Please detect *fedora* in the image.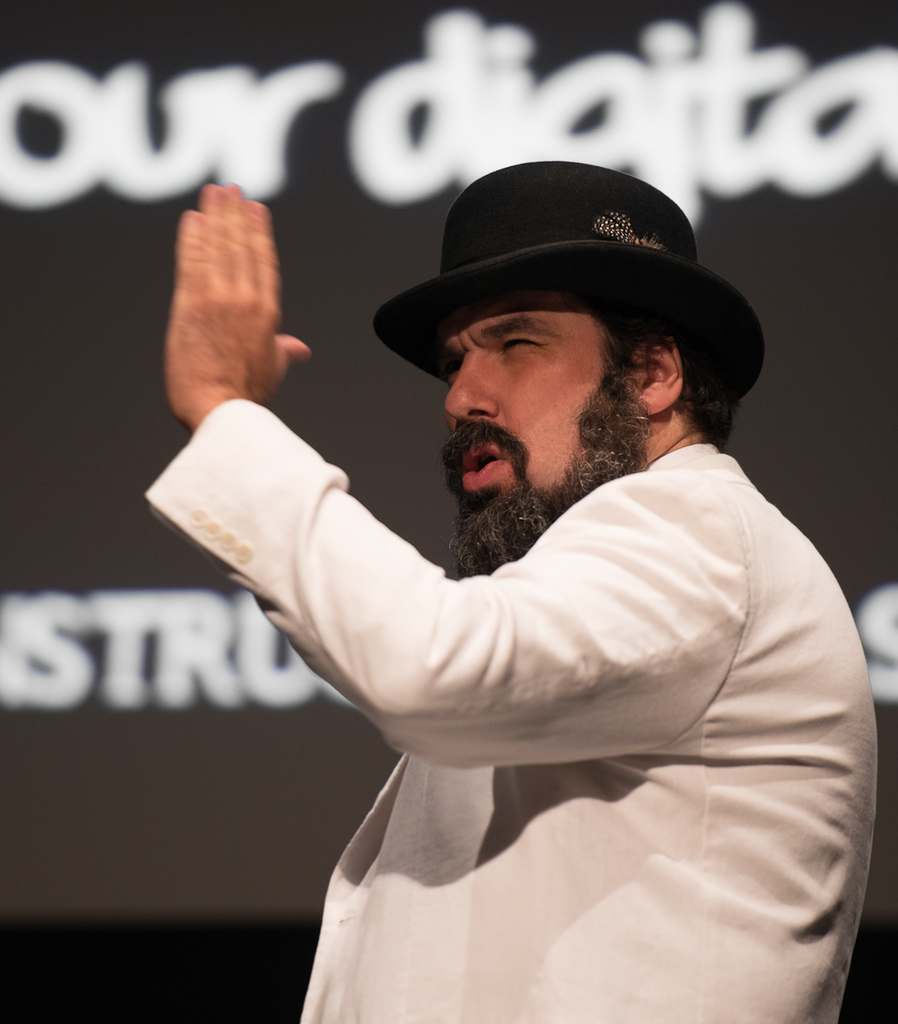
region(374, 165, 766, 411).
